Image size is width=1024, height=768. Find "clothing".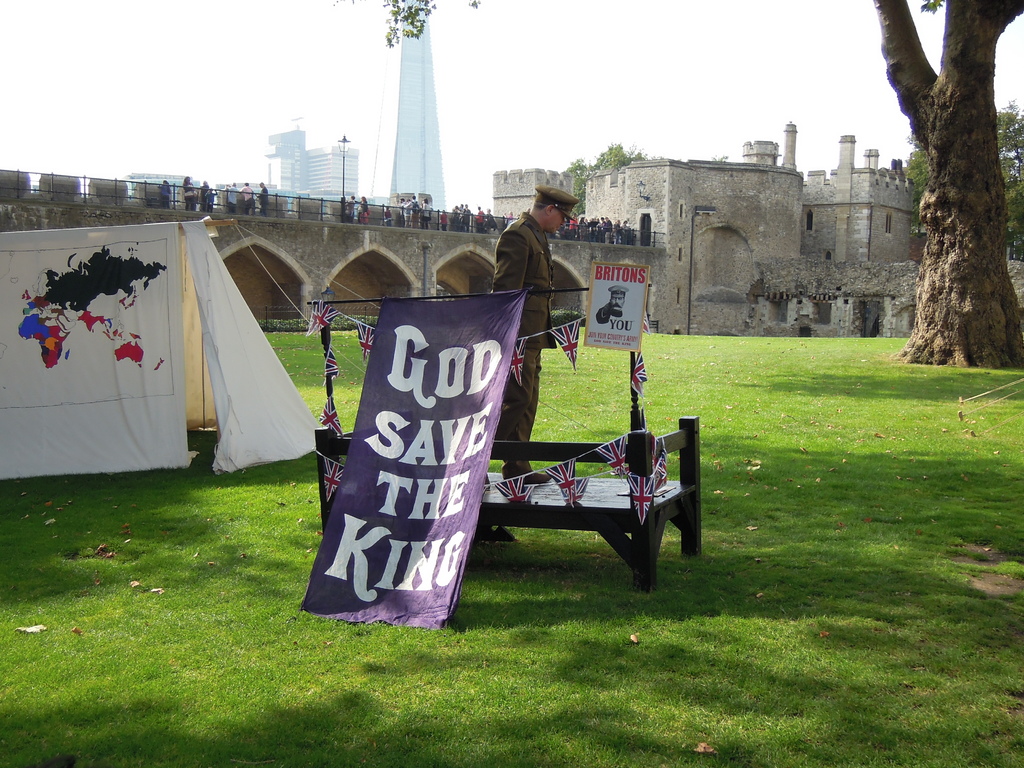
Rect(488, 214, 554, 481).
